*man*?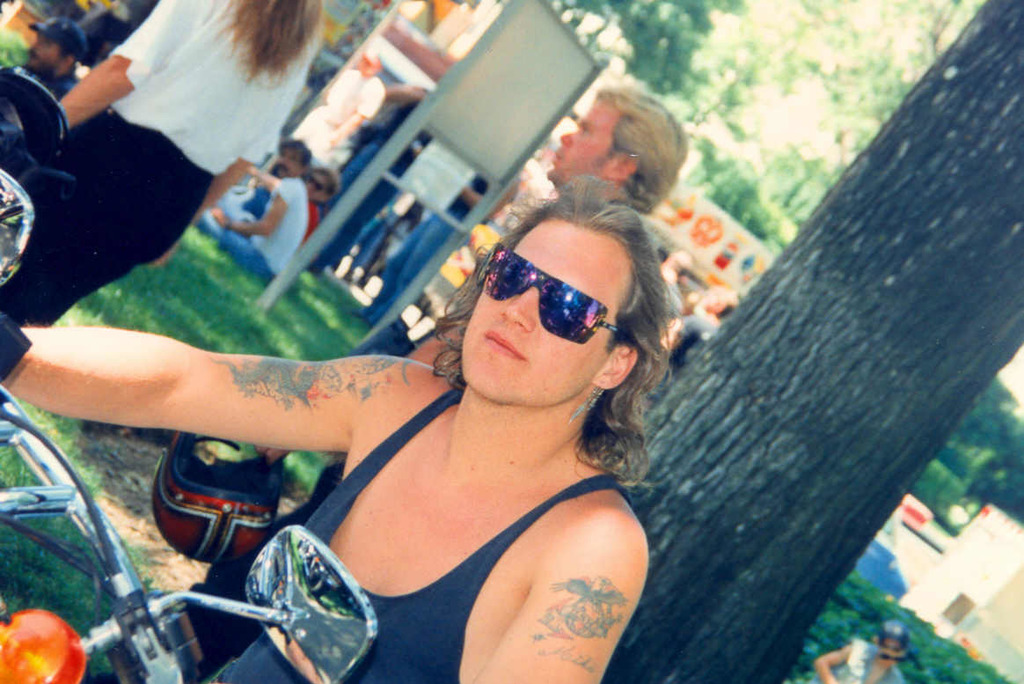
select_region(0, 8, 87, 103)
